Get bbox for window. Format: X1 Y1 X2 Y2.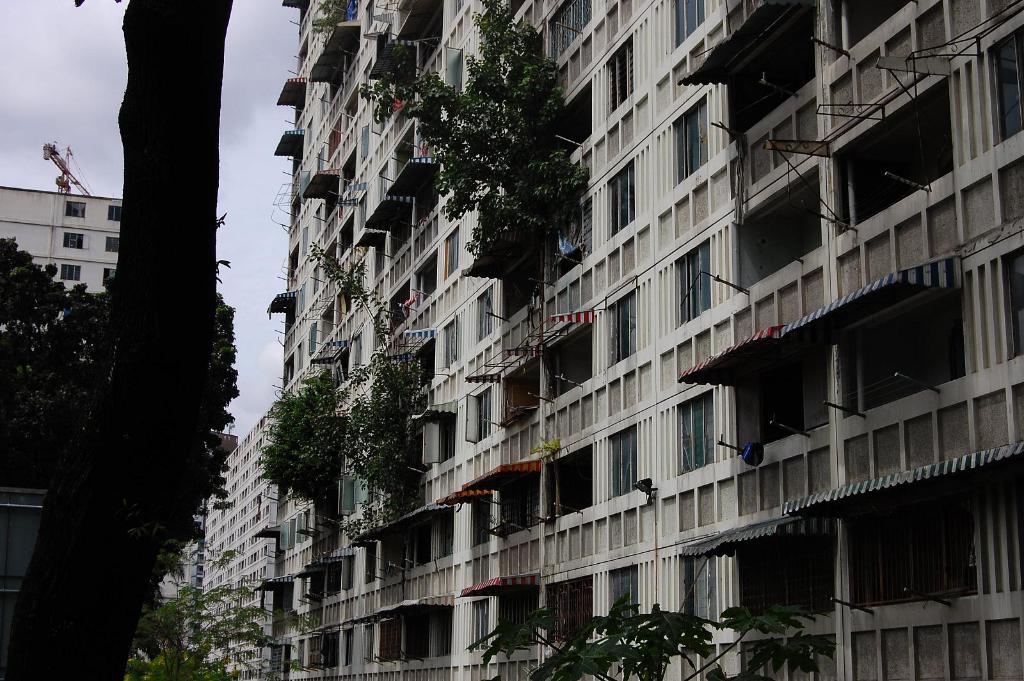
669 228 719 333.
